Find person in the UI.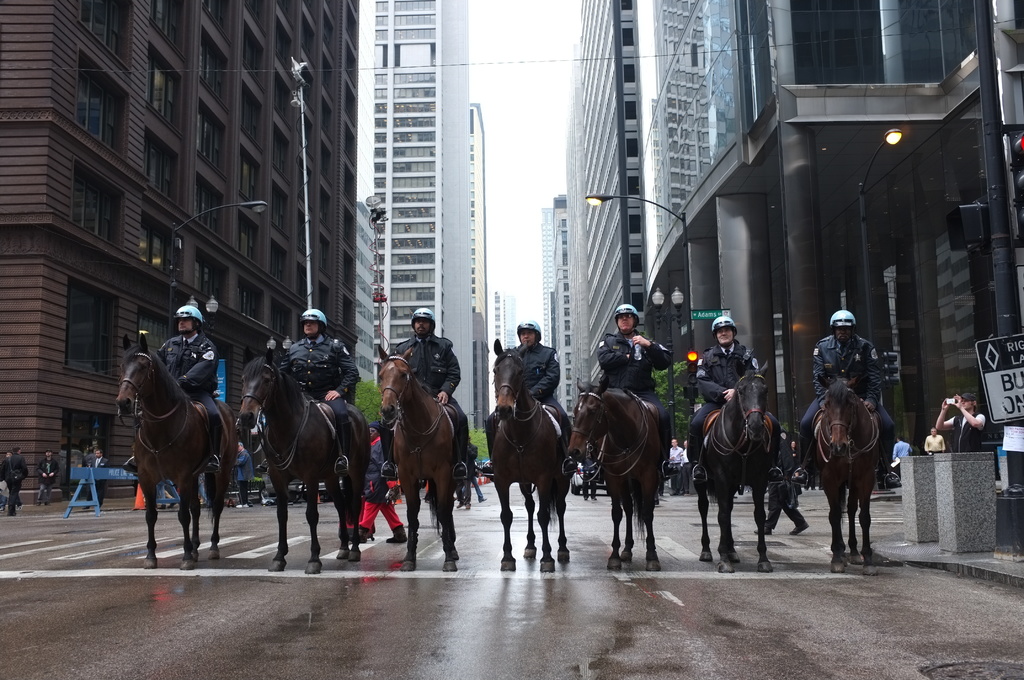
UI element at [483, 320, 577, 482].
